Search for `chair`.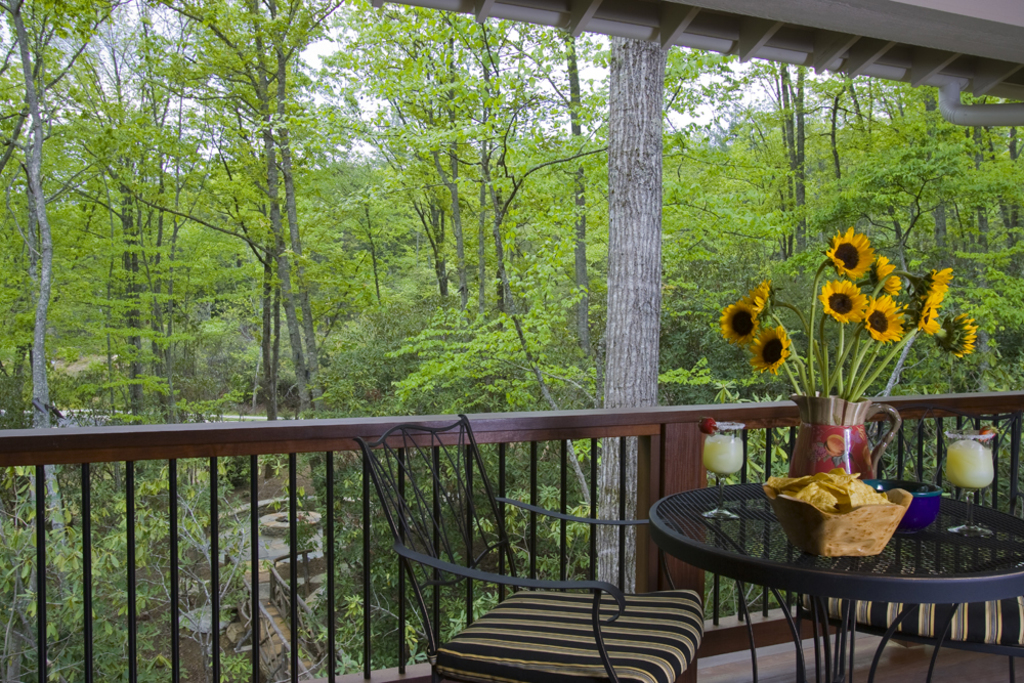
Found at left=350, top=410, right=705, bottom=682.
